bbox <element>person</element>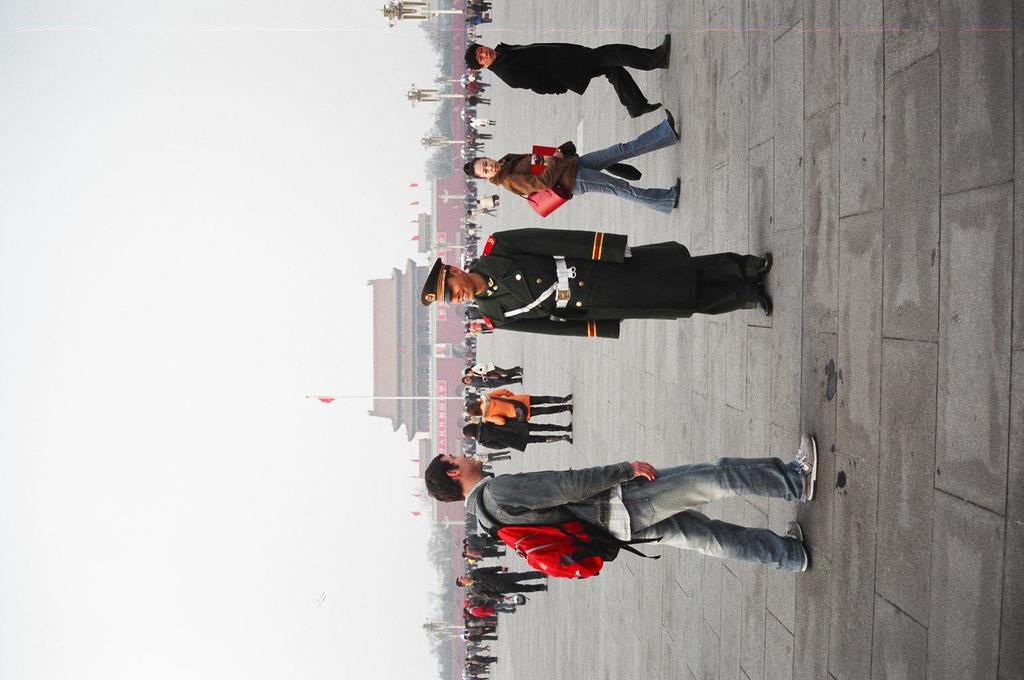
select_region(464, 412, 574, 457)
